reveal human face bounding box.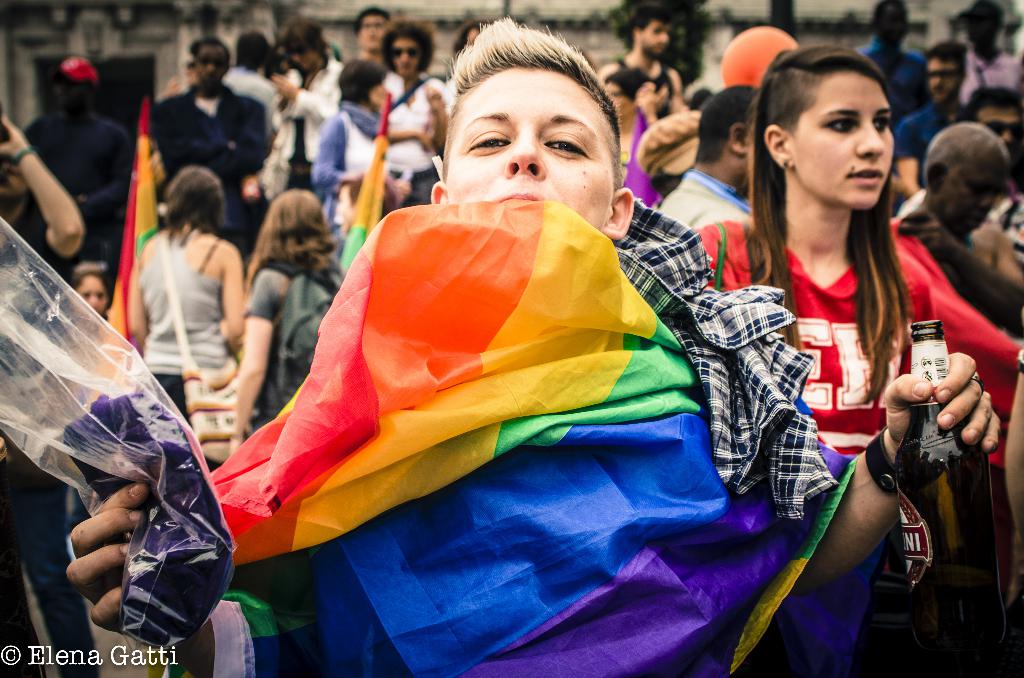
Revealed: rect(356, 13, 384, 55).
